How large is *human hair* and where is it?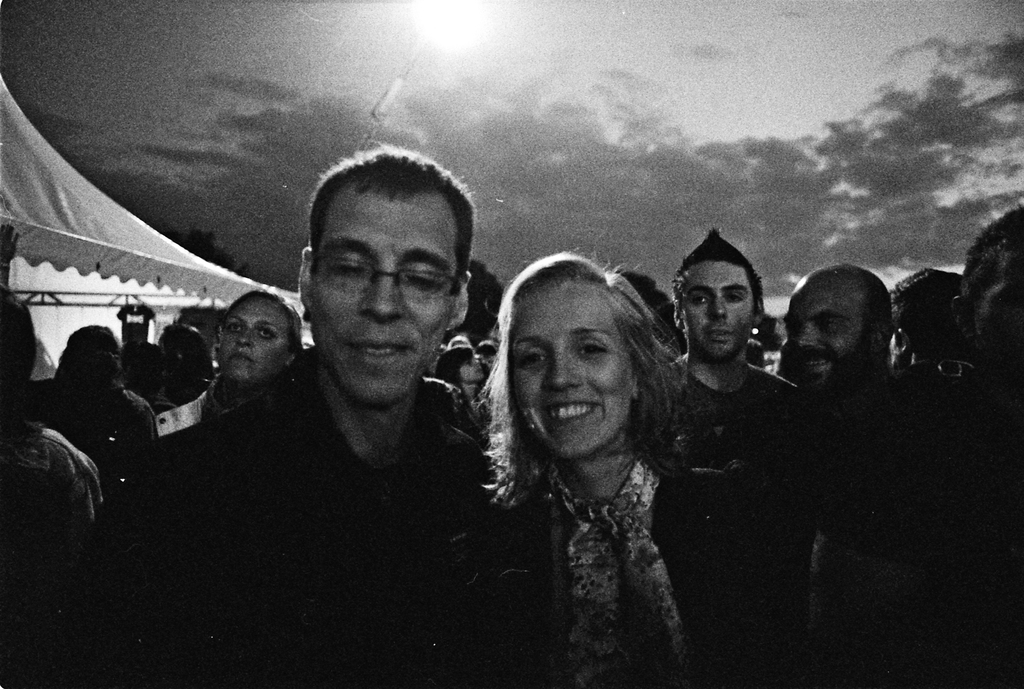
Bounding box: {"x1": 858, "y1": 271, "x2": 891, "y2": 343}.
